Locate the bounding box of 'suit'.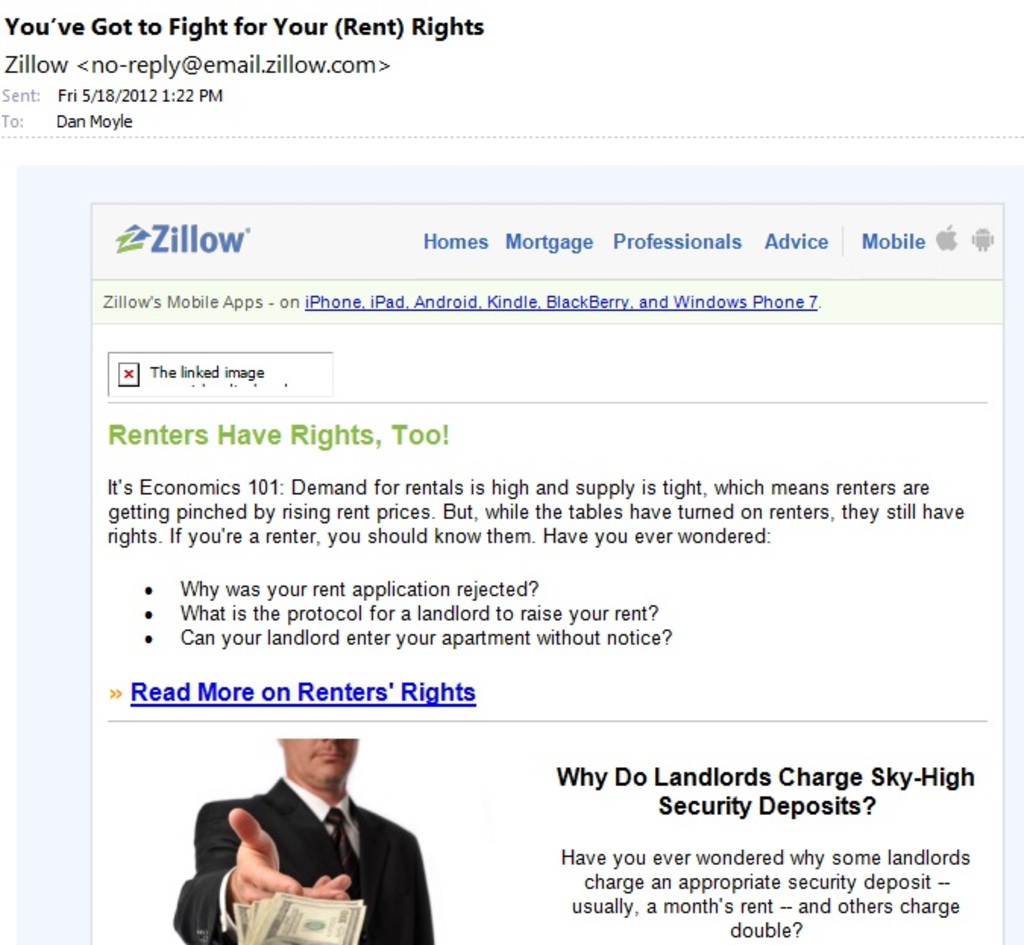
Bounding box: x1=197, y1=763, x2=451, y2=944.
